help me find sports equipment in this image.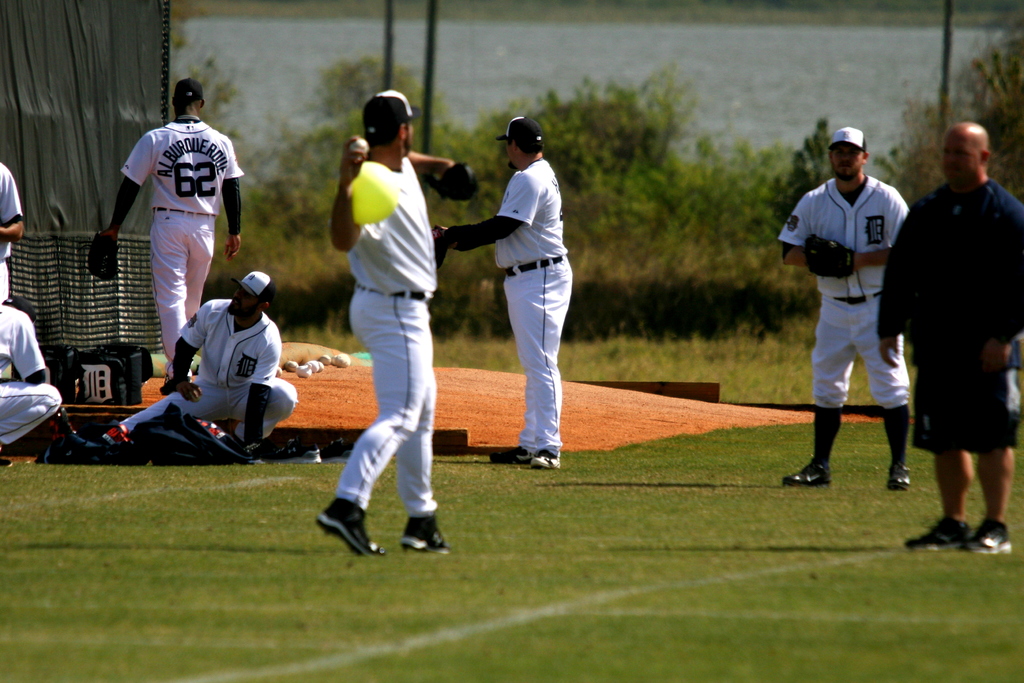
Found it: pyautogui.locateOnScreen(906, 514, 968, 550).
